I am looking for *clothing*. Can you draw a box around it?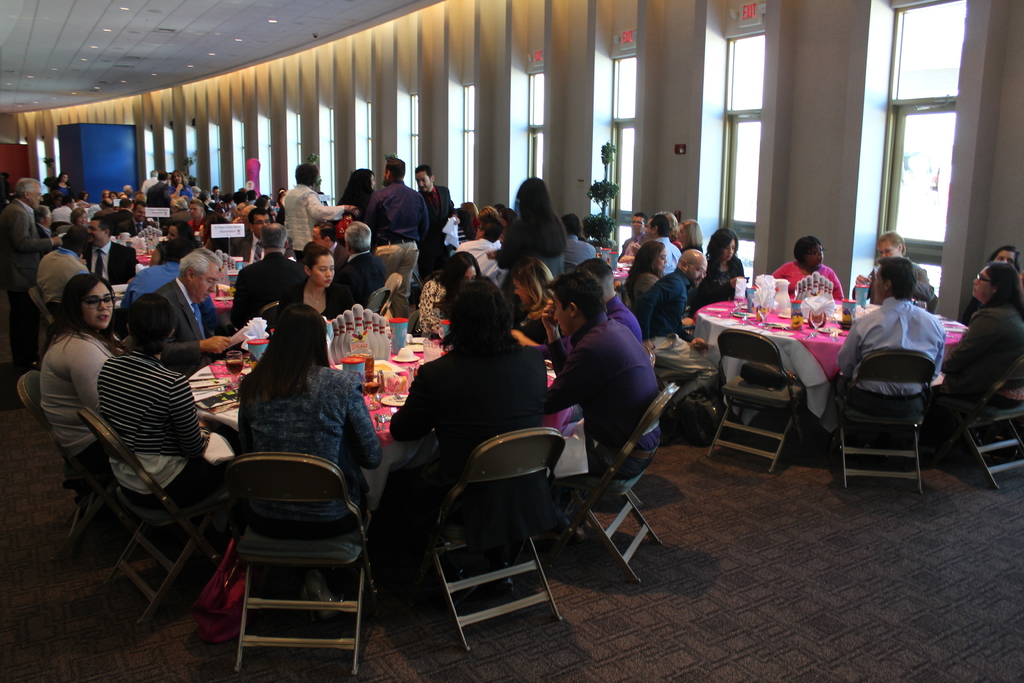
Sure, the bounding box is [81,202,94,211].
